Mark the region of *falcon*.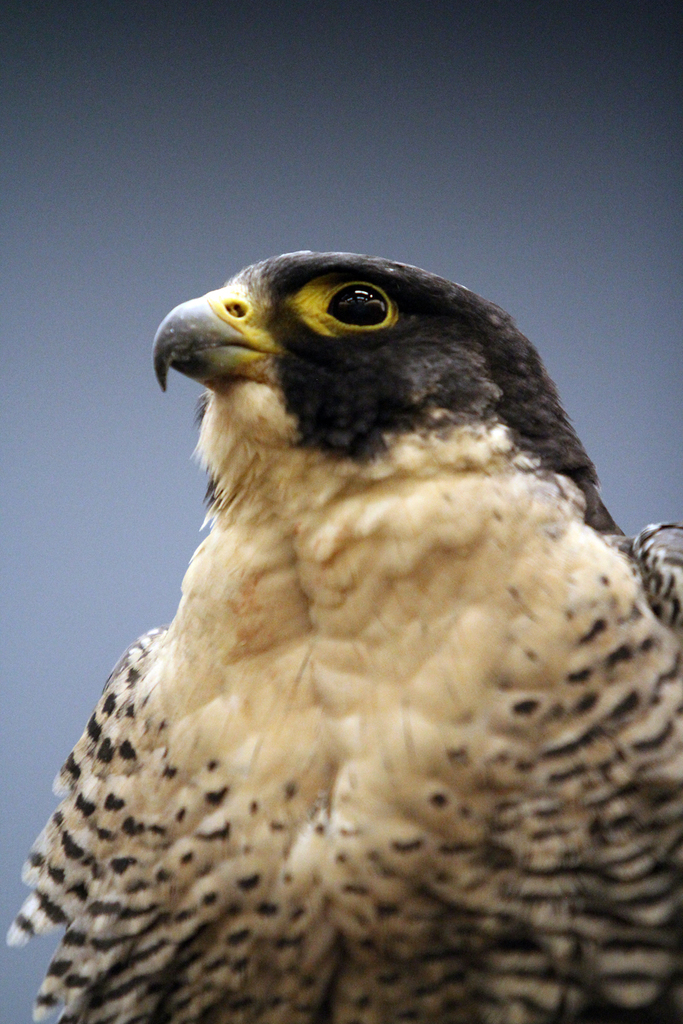
Region: left=4, top=246, right=682, bottom=1023.
